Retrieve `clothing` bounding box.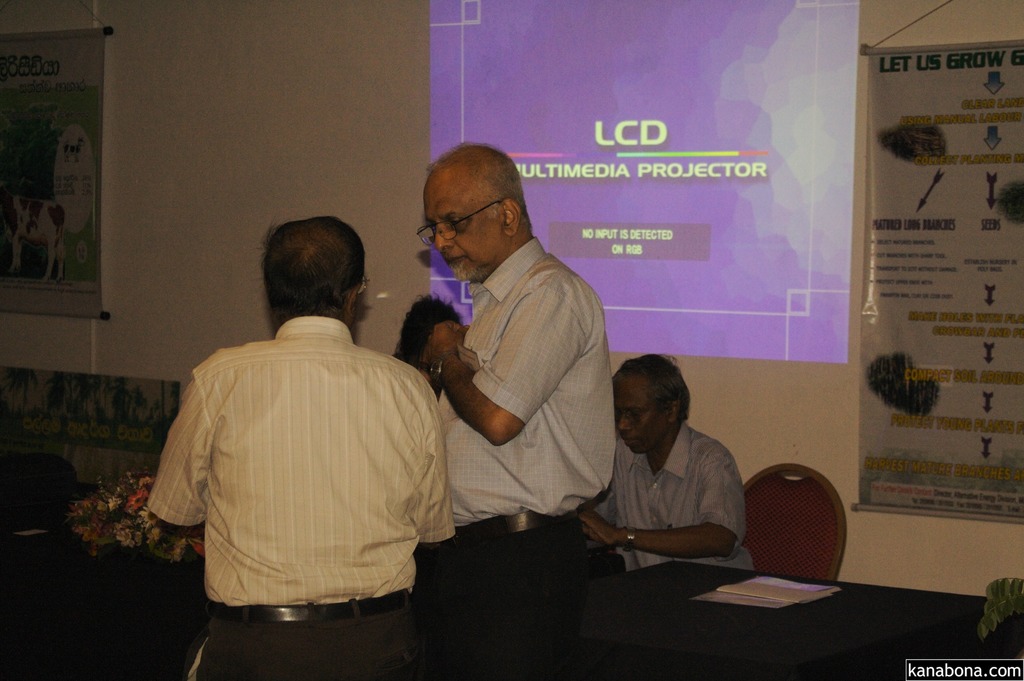
Bounding box: rect(433, 236, 612, 680).
